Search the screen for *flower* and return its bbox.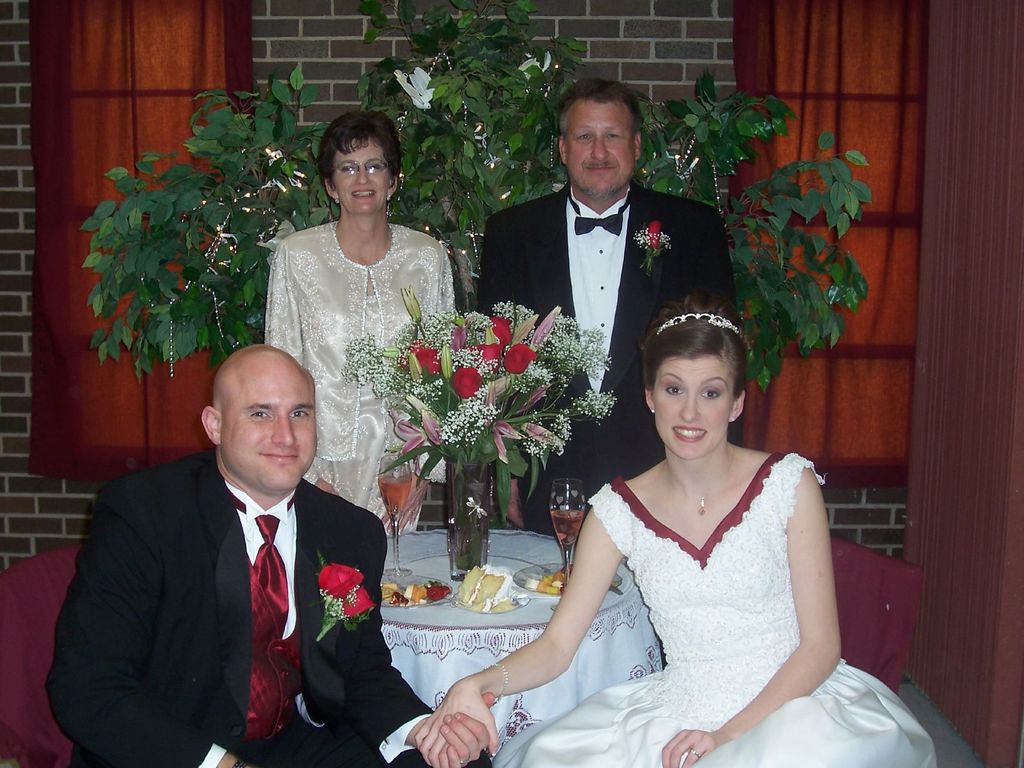
Found: Rect(518, 52, 553, 80).
